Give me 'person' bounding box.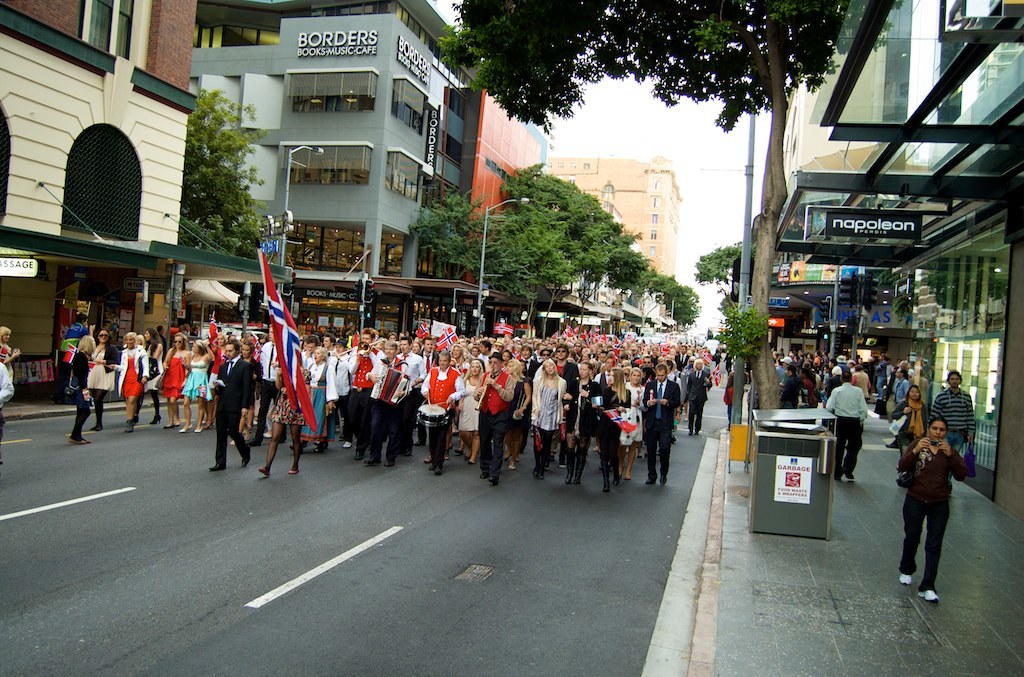
bbox=[367, 338, 408, 470].
